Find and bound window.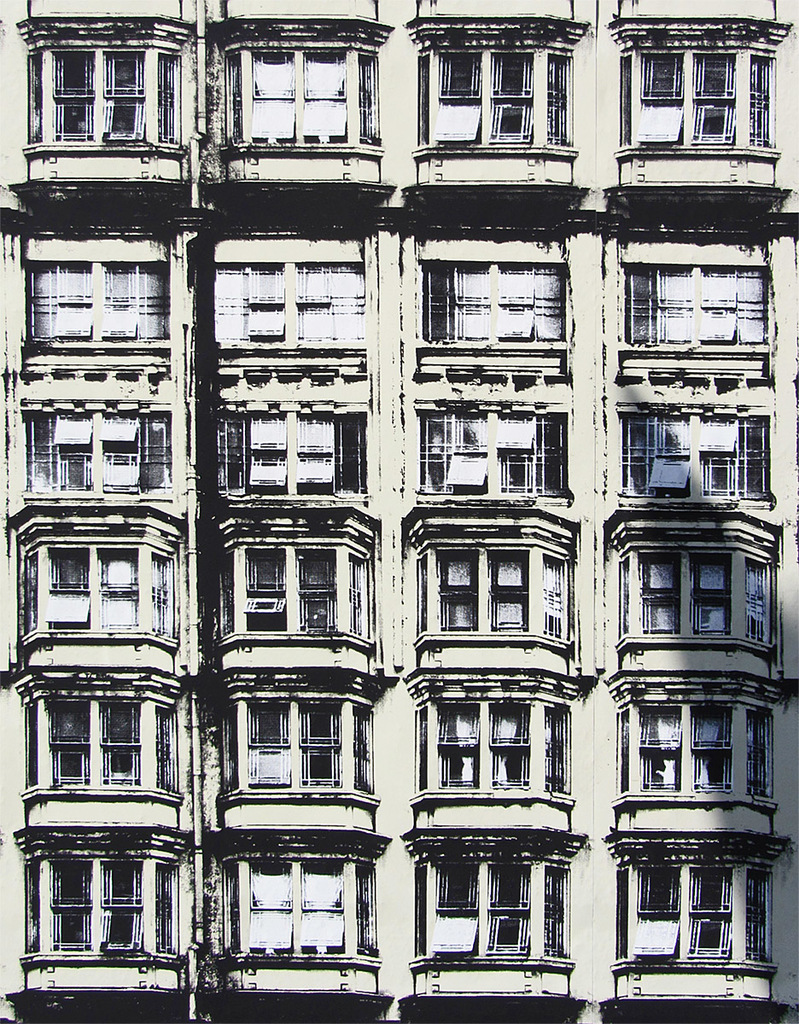
Bound: 212,258,362,351.
